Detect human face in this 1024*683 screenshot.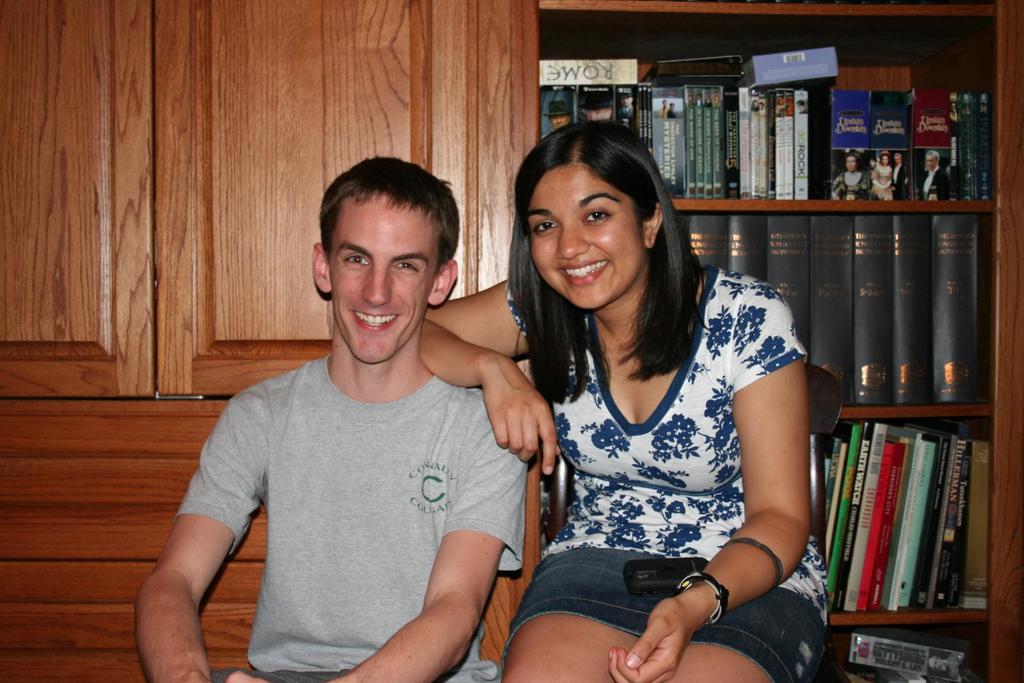
Detection: detection(327, 204, 437, 367).
